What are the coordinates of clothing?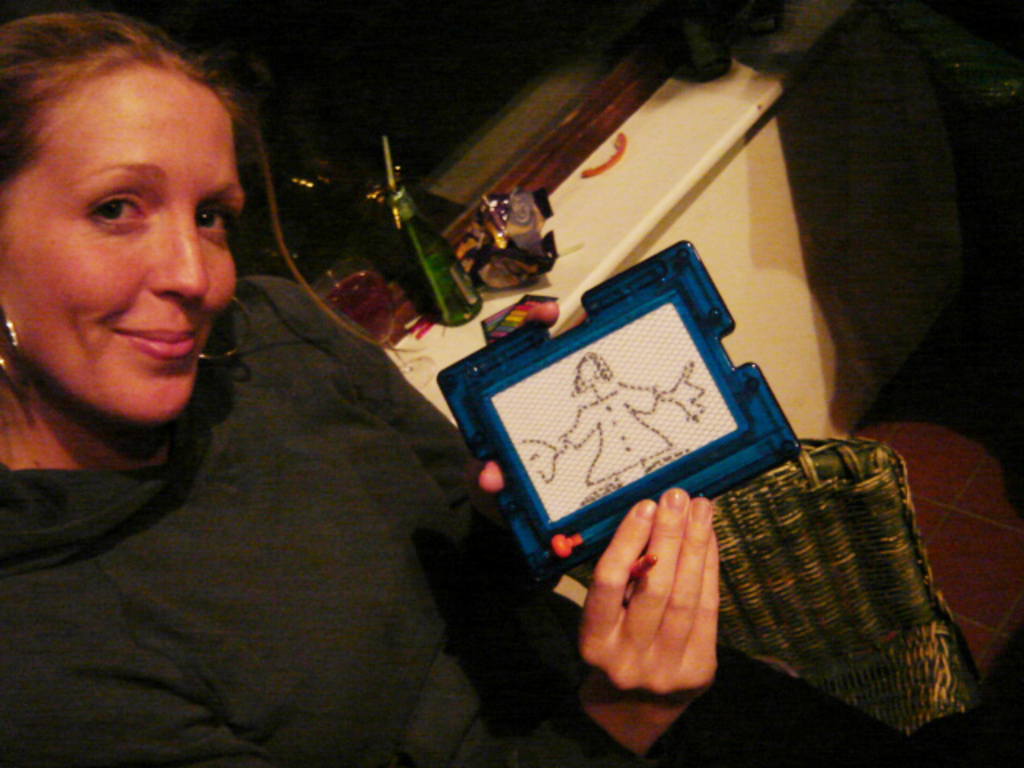
[left=562, top=379, right=674, bottom=493].
